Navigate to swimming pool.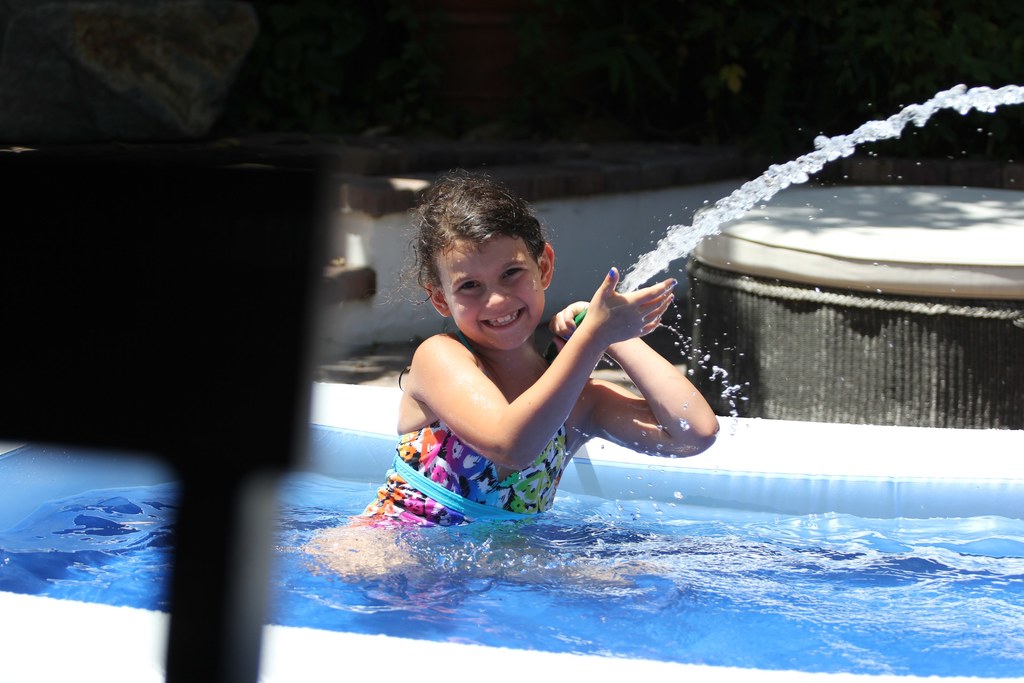
Navigation target: Rect(0, 381, 1018, 682).
